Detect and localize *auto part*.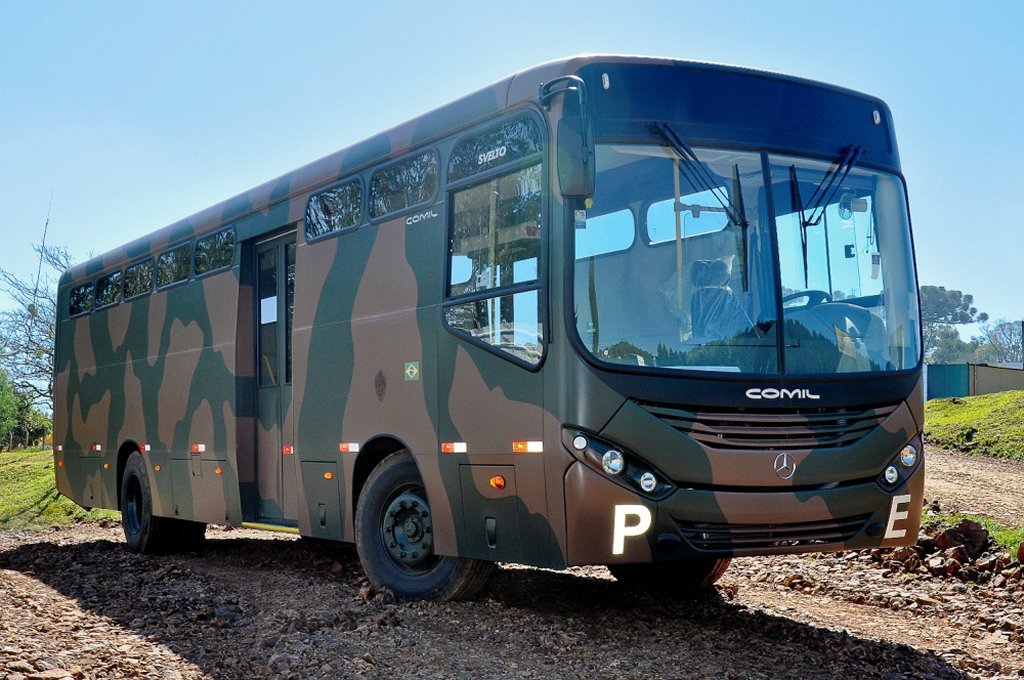
Localized at [438, 112, 538, 194].
